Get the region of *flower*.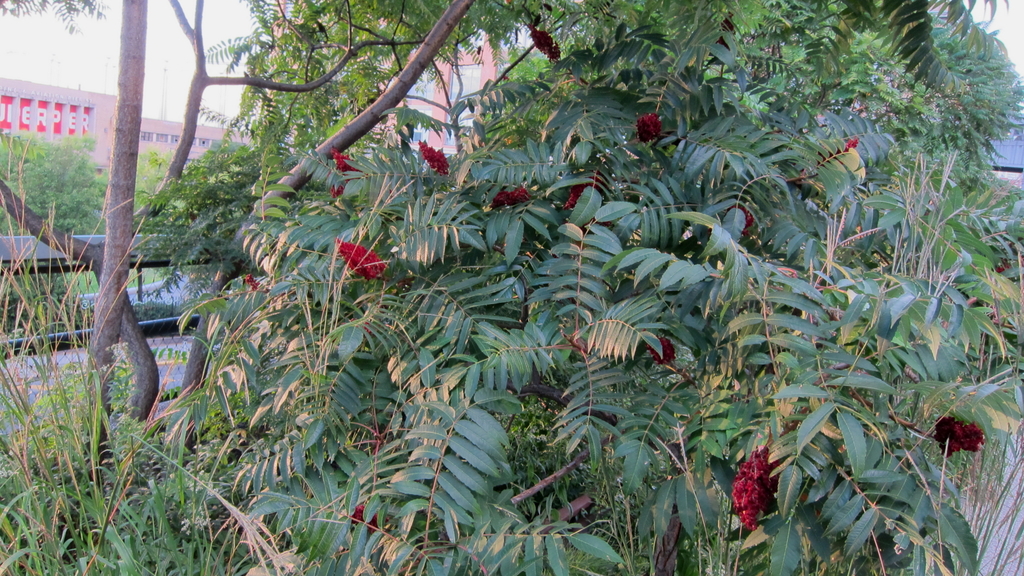
left=992, top=259, right=1023, bottom=275.
